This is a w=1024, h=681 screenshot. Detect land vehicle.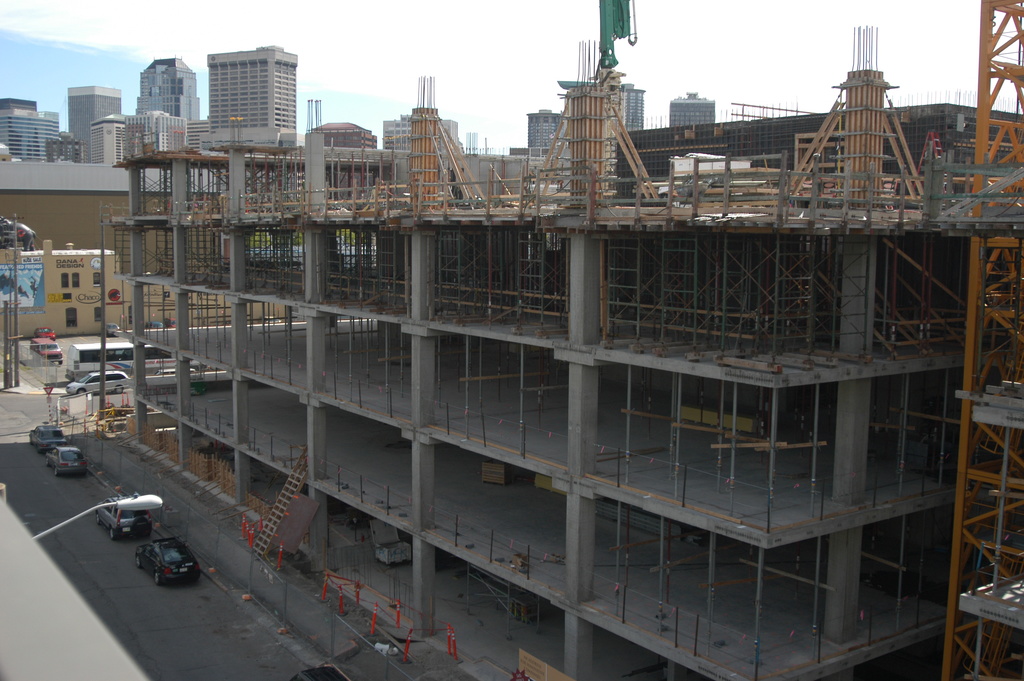
Rect(292, 666, 344, 680).
